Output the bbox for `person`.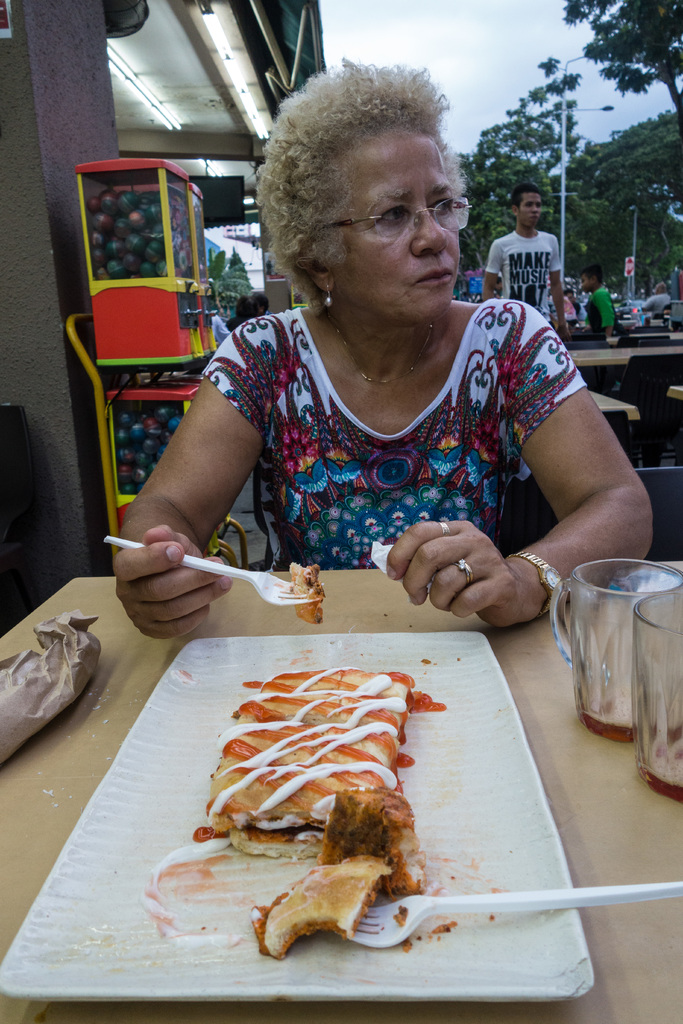
pyautogui.locateOnScreen(579, 259, 624, 325).
